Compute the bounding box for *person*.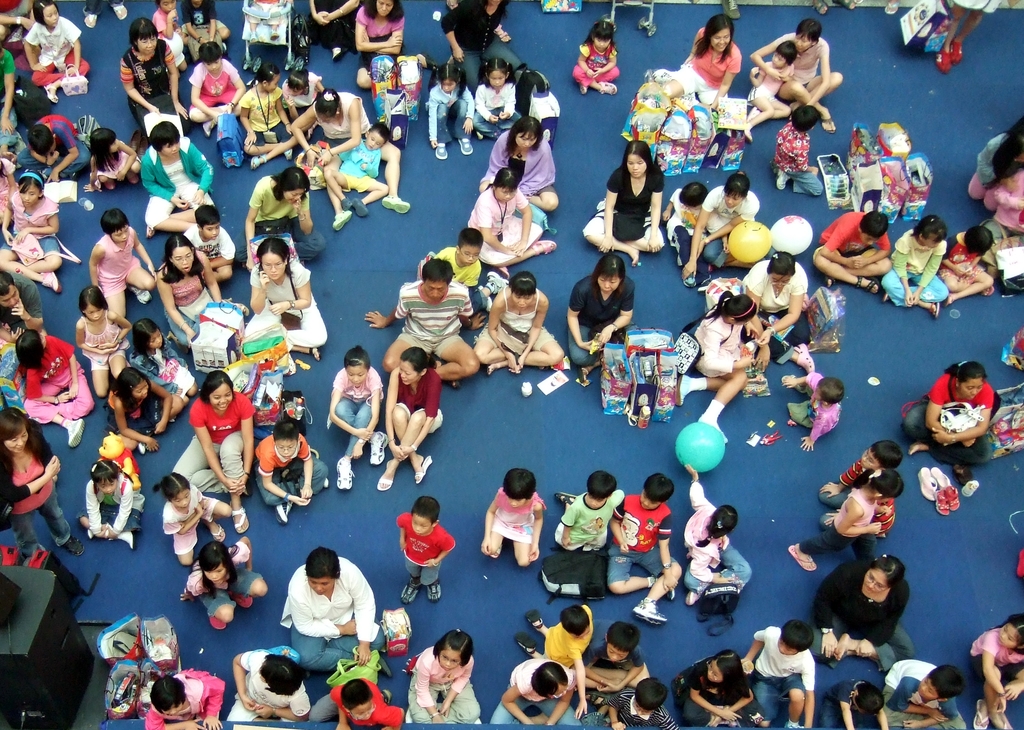
145, 0, 189, 72.
